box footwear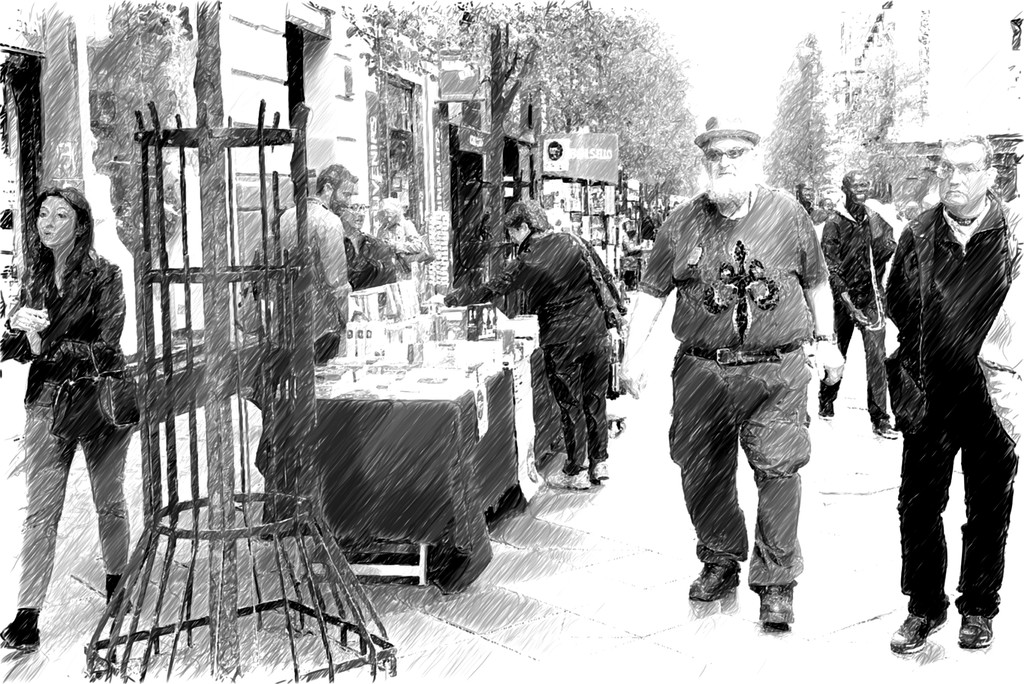
detection(887, 608, 948, 655)
